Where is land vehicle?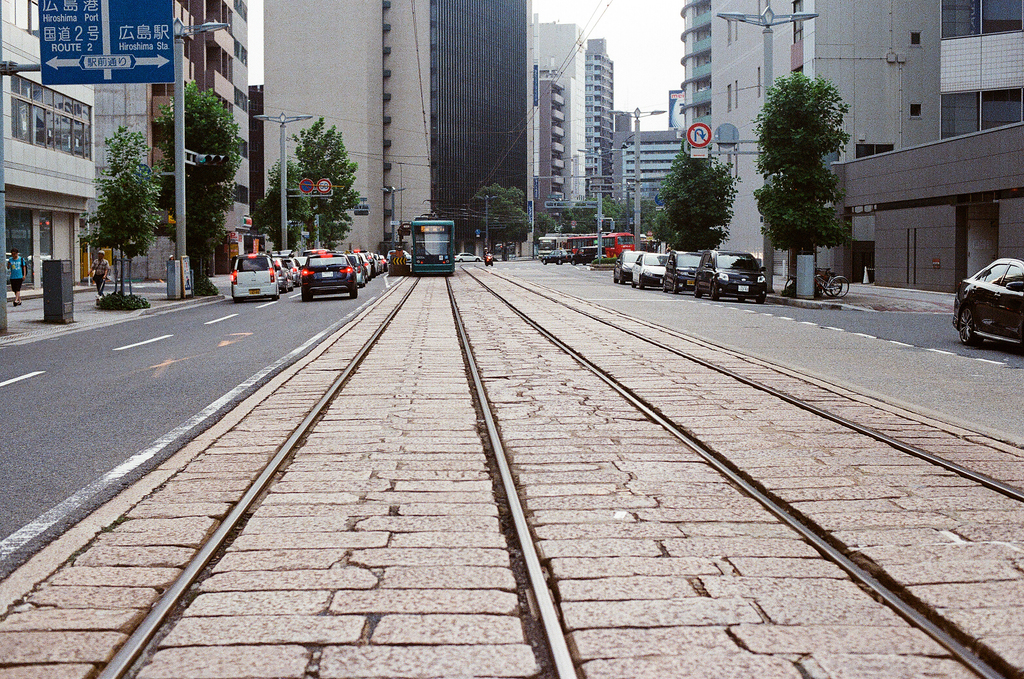
[x1=410, y1=219, x2=457, y2=274].
